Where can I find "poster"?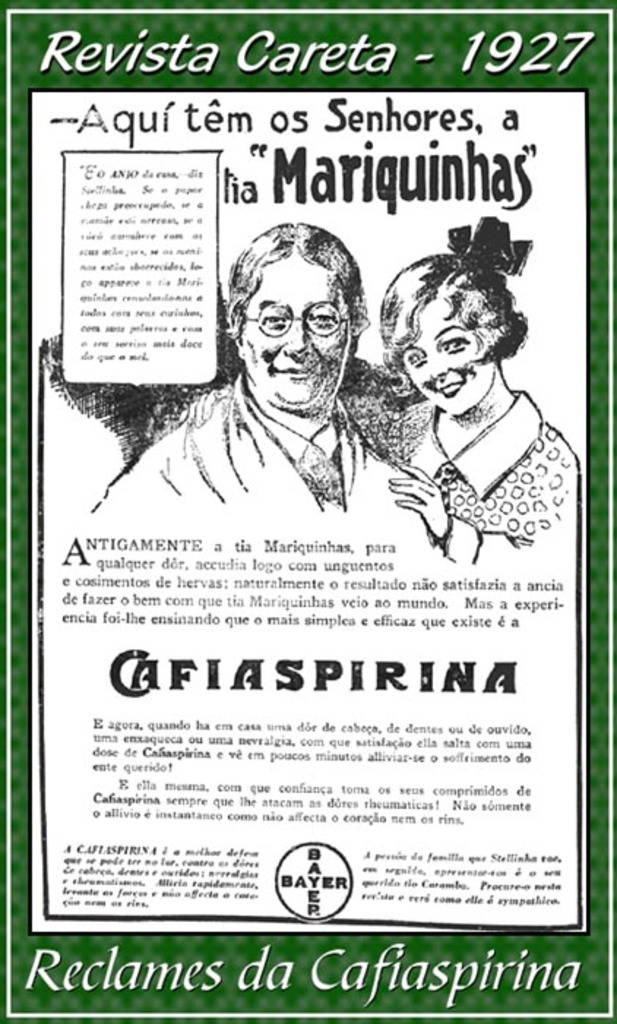
You can find it at bbox=[0, 0, 616, 1023].
